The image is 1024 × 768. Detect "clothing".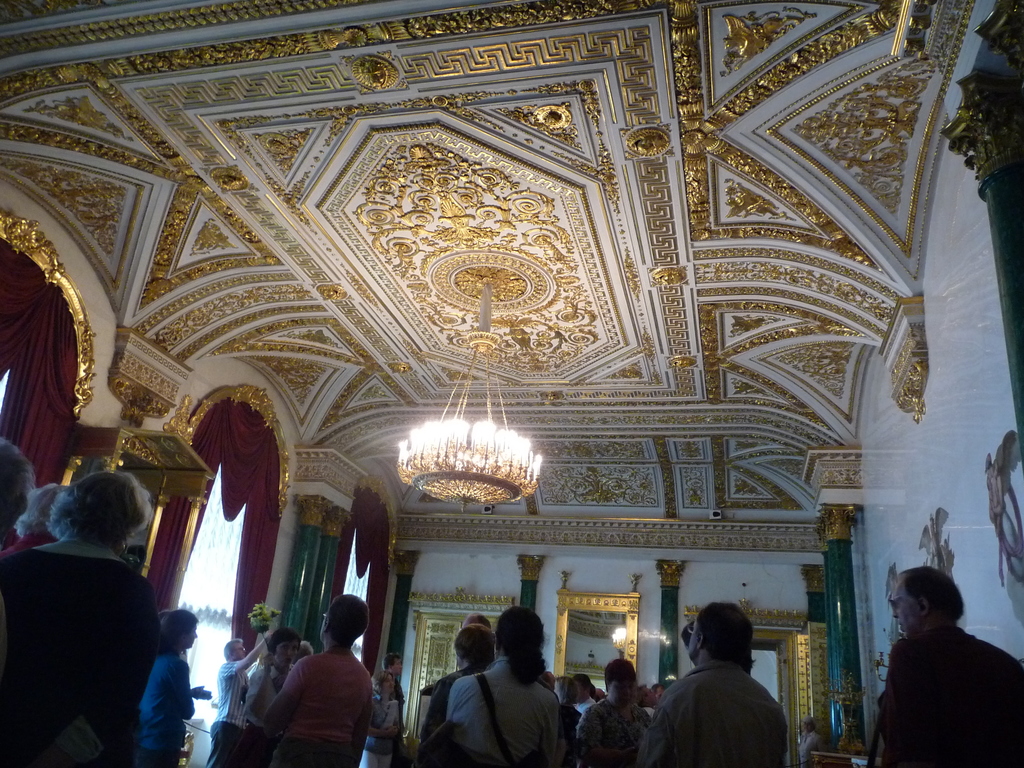
Detection: [794, 728, 820, 767].
